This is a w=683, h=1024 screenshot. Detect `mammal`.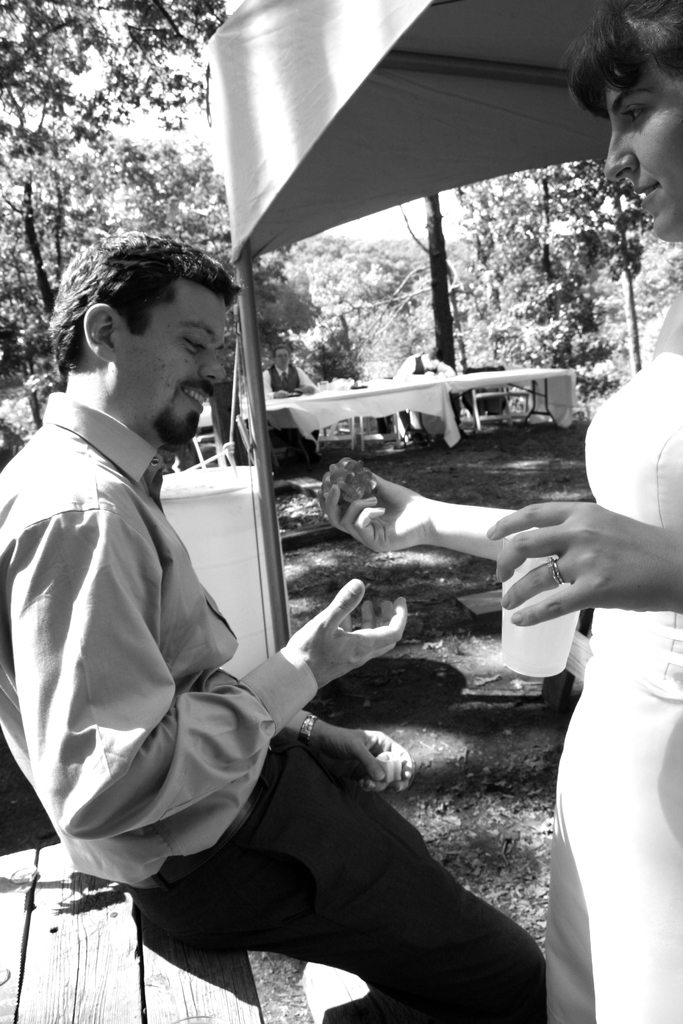
crop(325, 0, 682, 1023).
